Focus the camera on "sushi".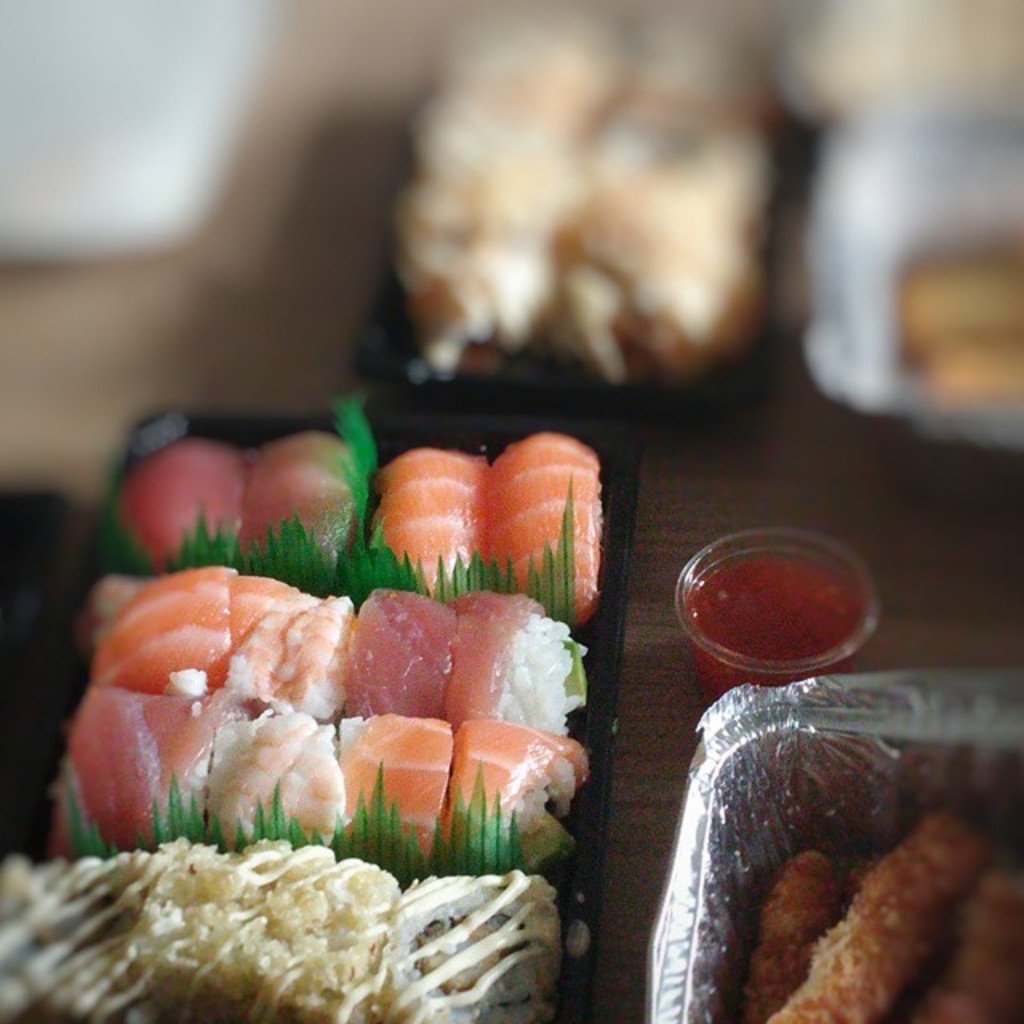
Focus region: x1=331, y1=694, x2=450, y2=859.
